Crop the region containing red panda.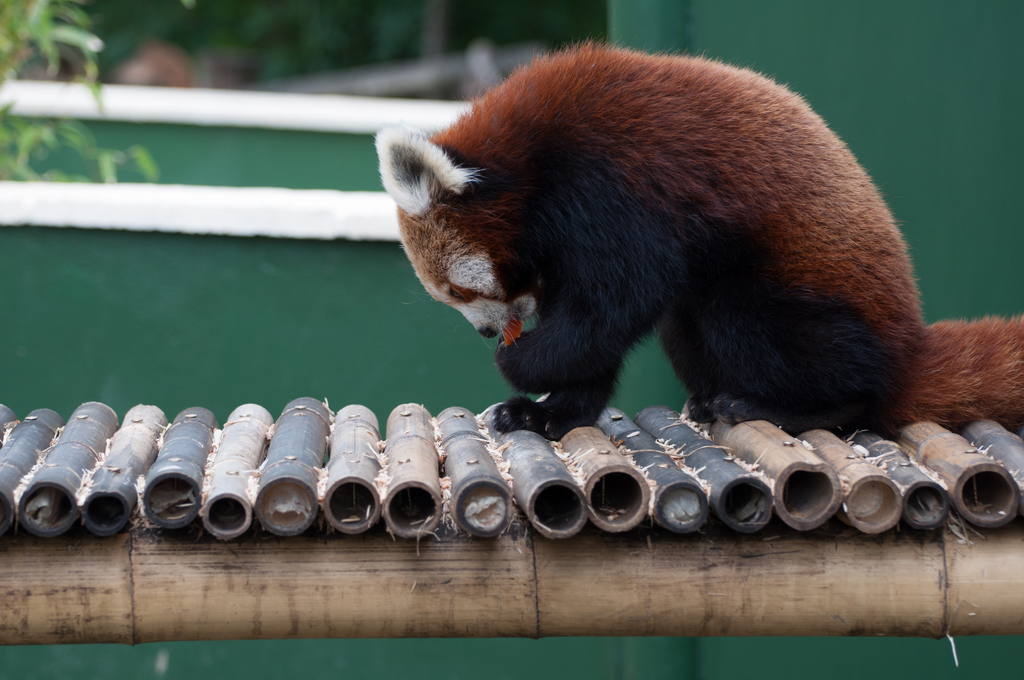
Crop region: rect(376, 35, 1023, 445).
